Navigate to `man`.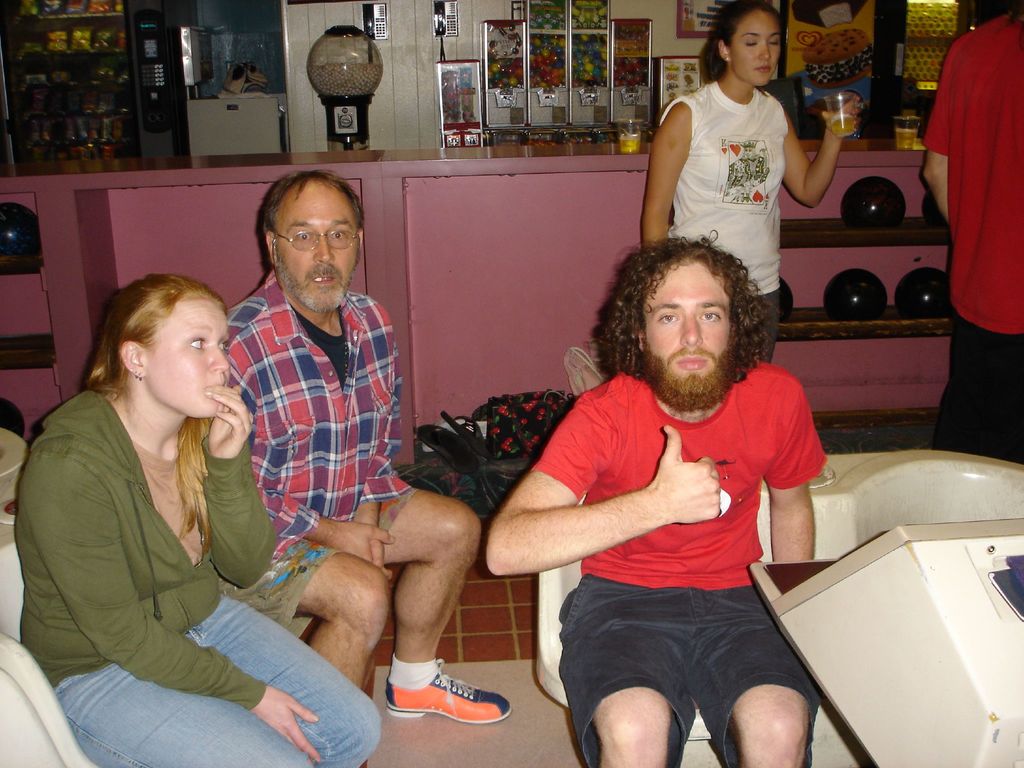
Navigation target: box=[924, 0, 1023, 463].
